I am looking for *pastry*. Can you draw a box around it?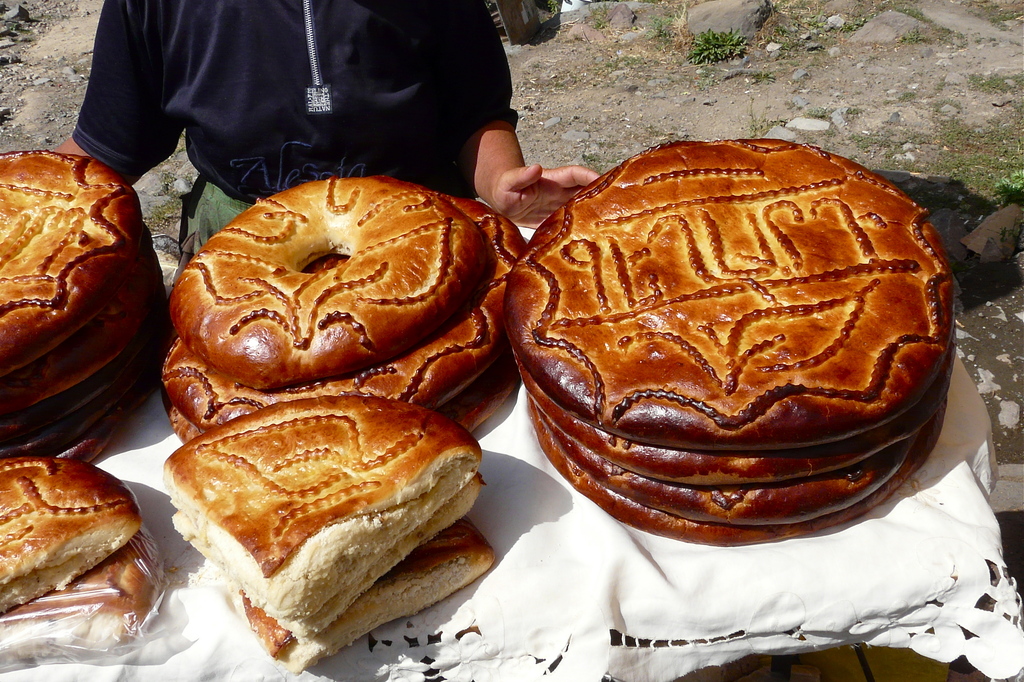
Sure, the bounding box is bbox=(519, 142, 950, 530).
